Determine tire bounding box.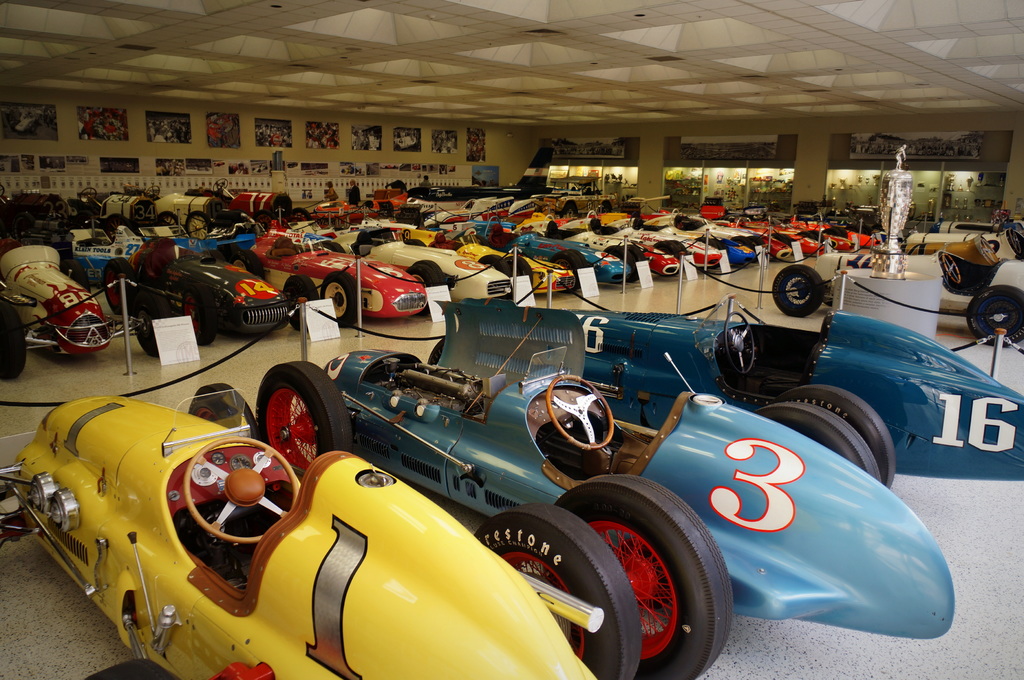
Determined: left=404, top=238, right=425, bottom=246.
